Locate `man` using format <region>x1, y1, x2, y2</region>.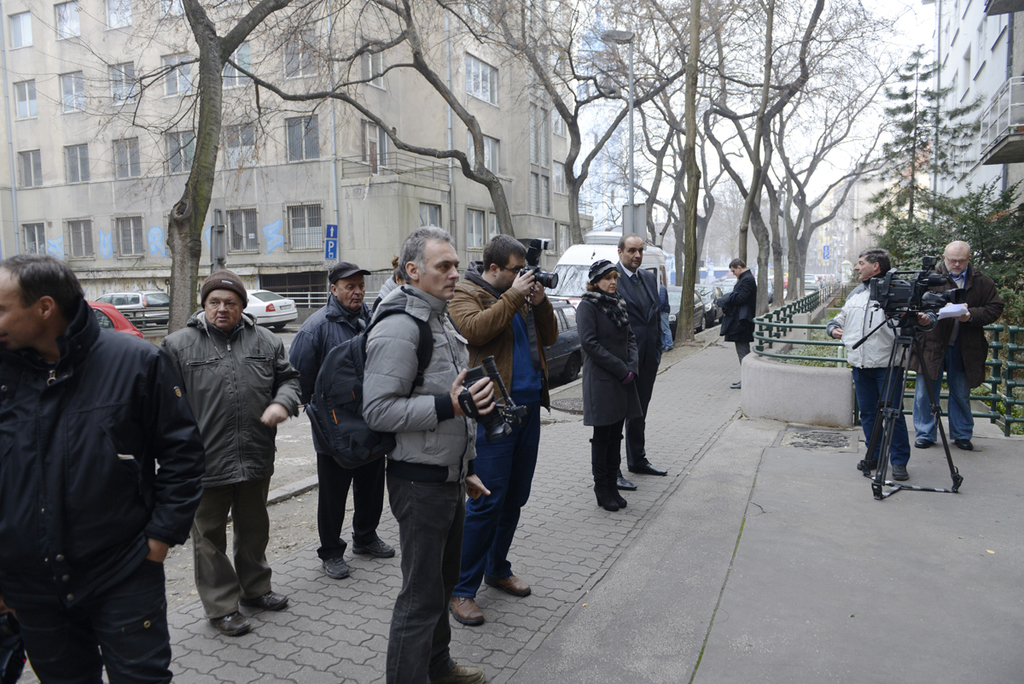
<region>714, 257, 759, 388</region>.
